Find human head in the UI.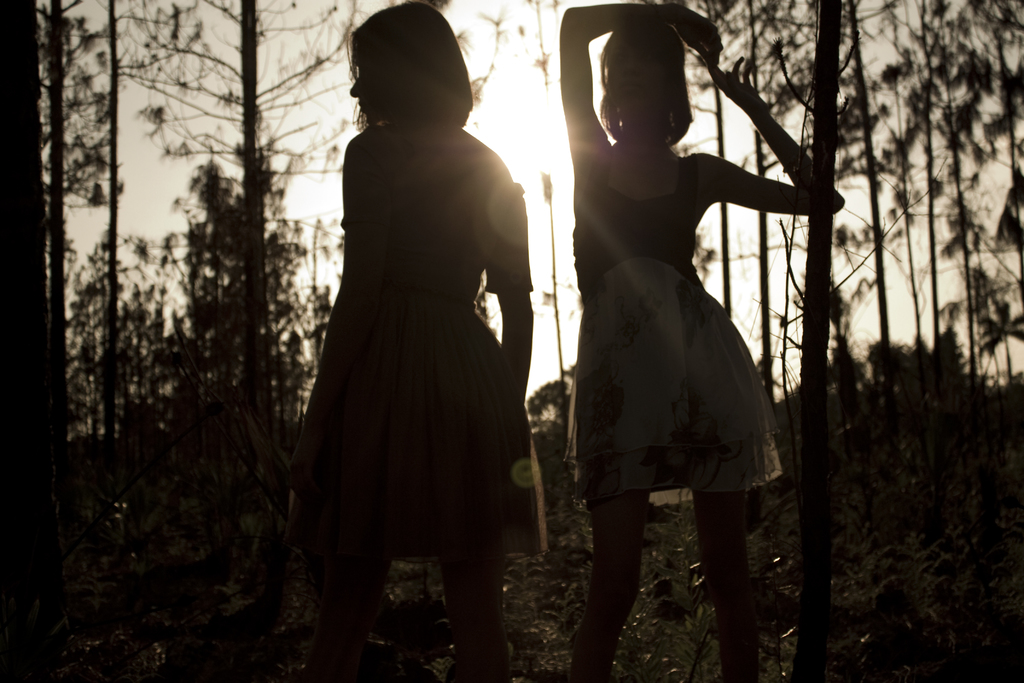
UI element at [x1=602, y1=22, x2=694, y2=142].
